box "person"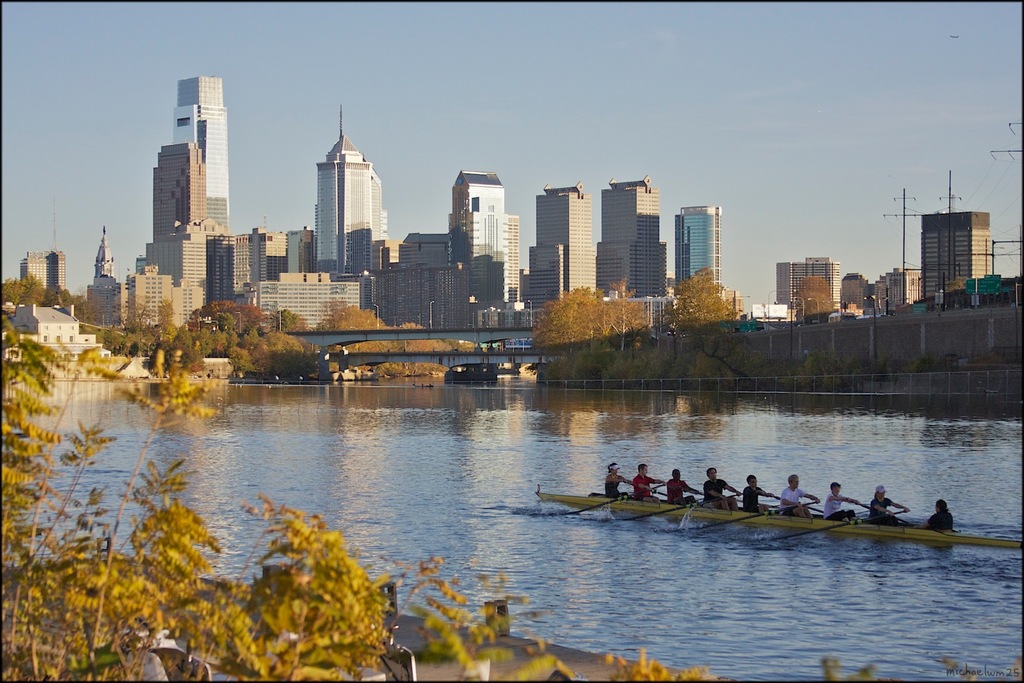
<bbox>819, 482, 862, 516</bbox>
